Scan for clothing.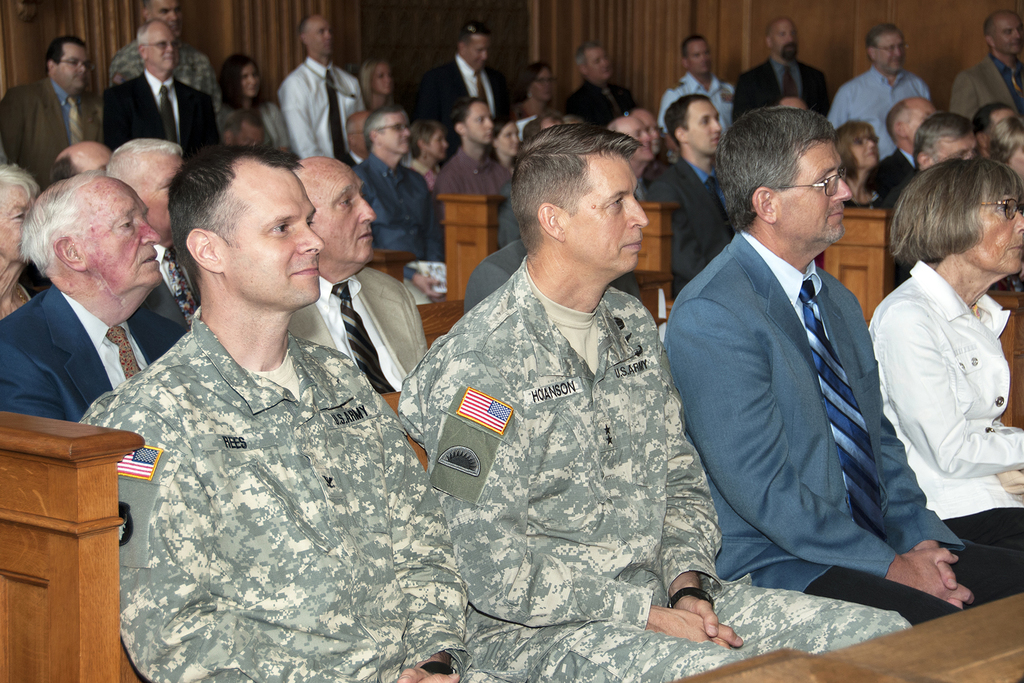
Scan result: BBox(0, 281, 199, 438).
